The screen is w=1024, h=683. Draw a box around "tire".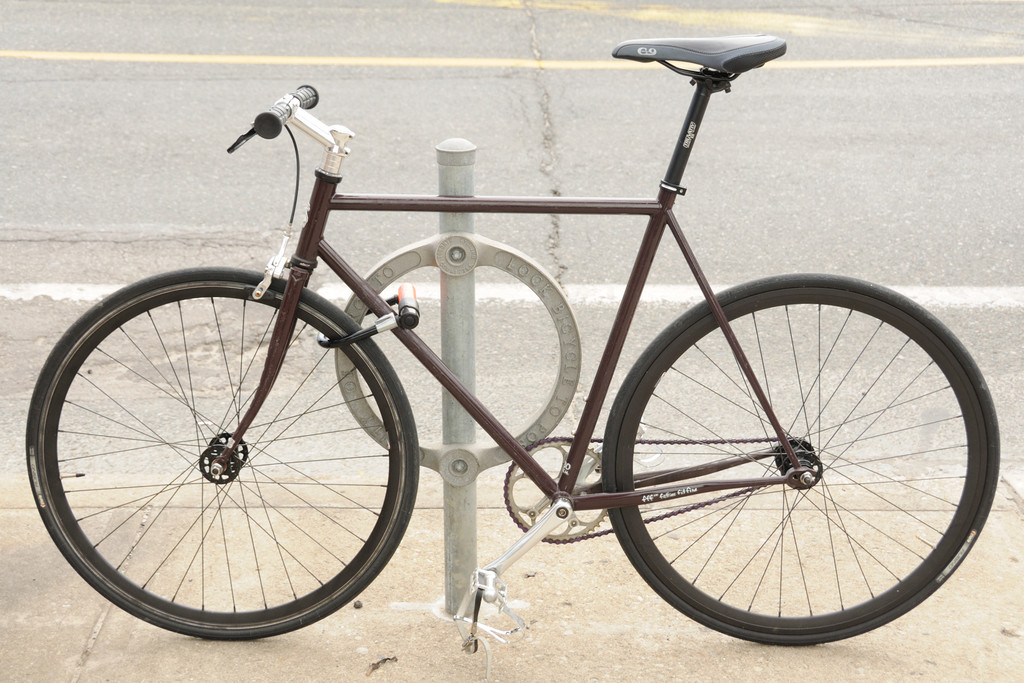
{"left": 596, "top": 276, "right": 986, "bottom": 659}.
